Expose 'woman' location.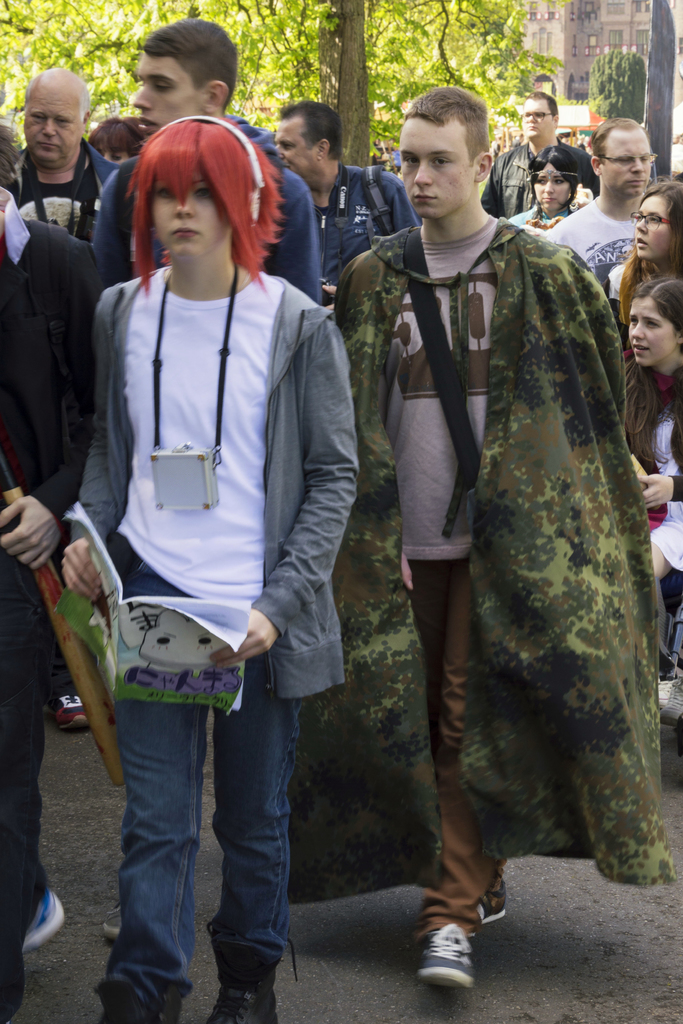
Exposed at locate(52, 74, 365, 1007).
